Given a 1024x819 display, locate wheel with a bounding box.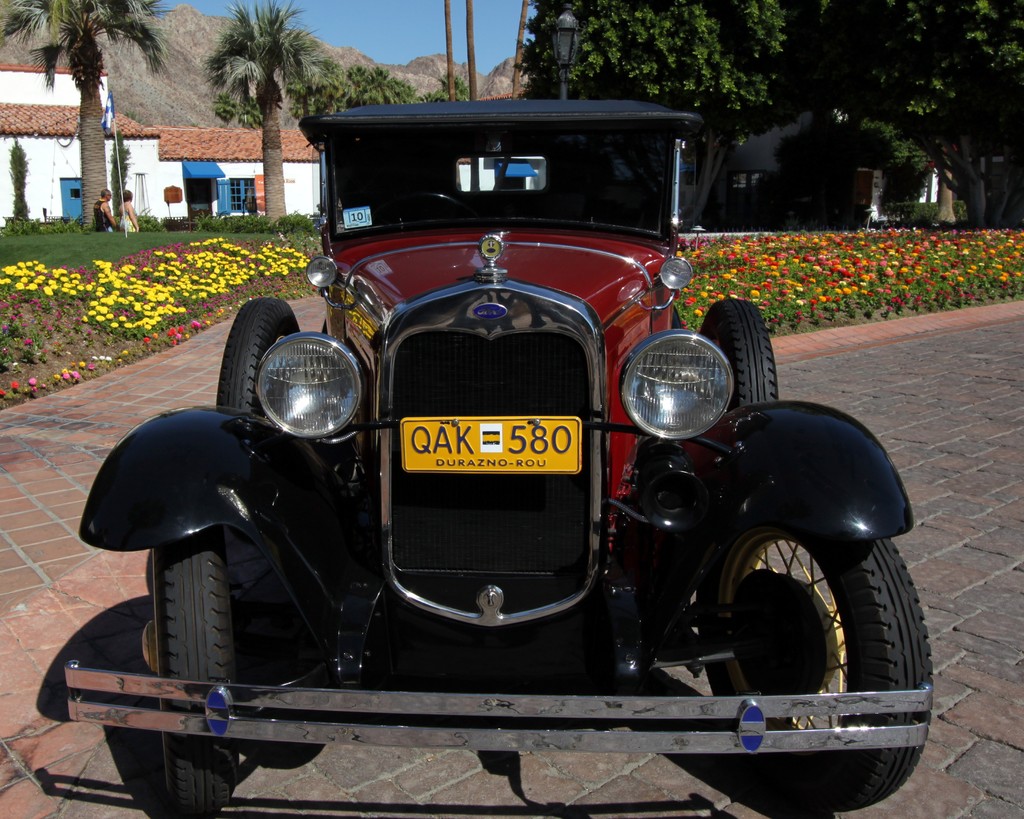
Located: {"left": 699, "top": 299, "right": 778, "bottom": 410}.
